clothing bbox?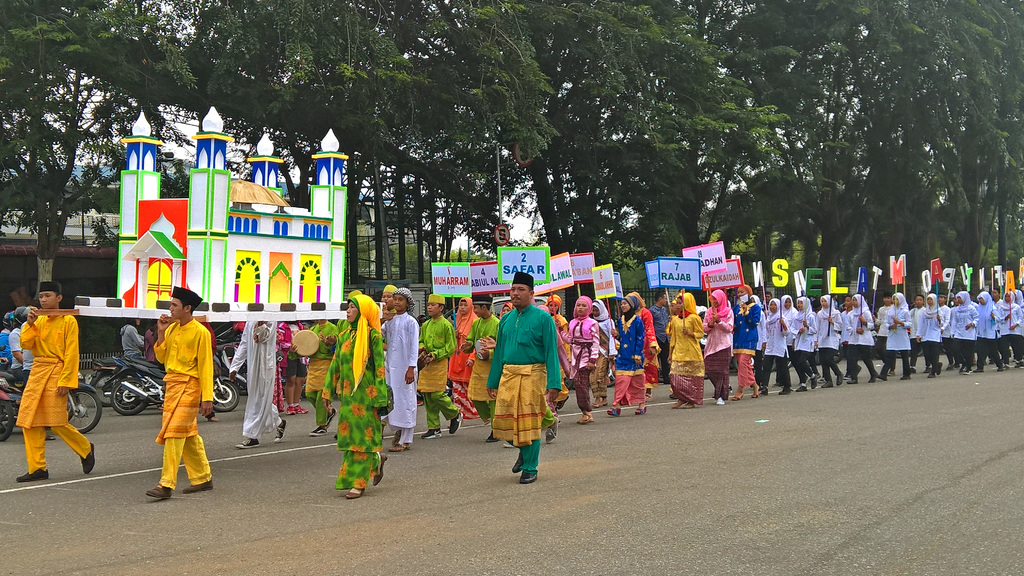
316,326,388,490
